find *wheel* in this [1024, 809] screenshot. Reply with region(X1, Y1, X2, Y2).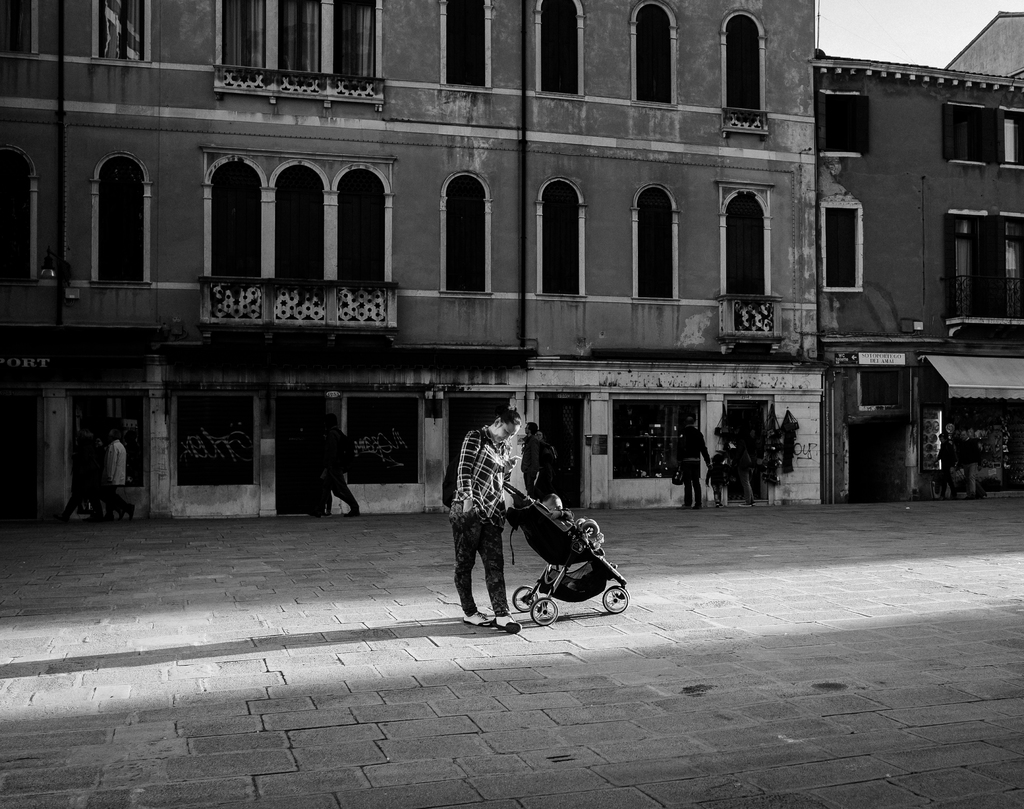
region(604, 586, 627, 614).
